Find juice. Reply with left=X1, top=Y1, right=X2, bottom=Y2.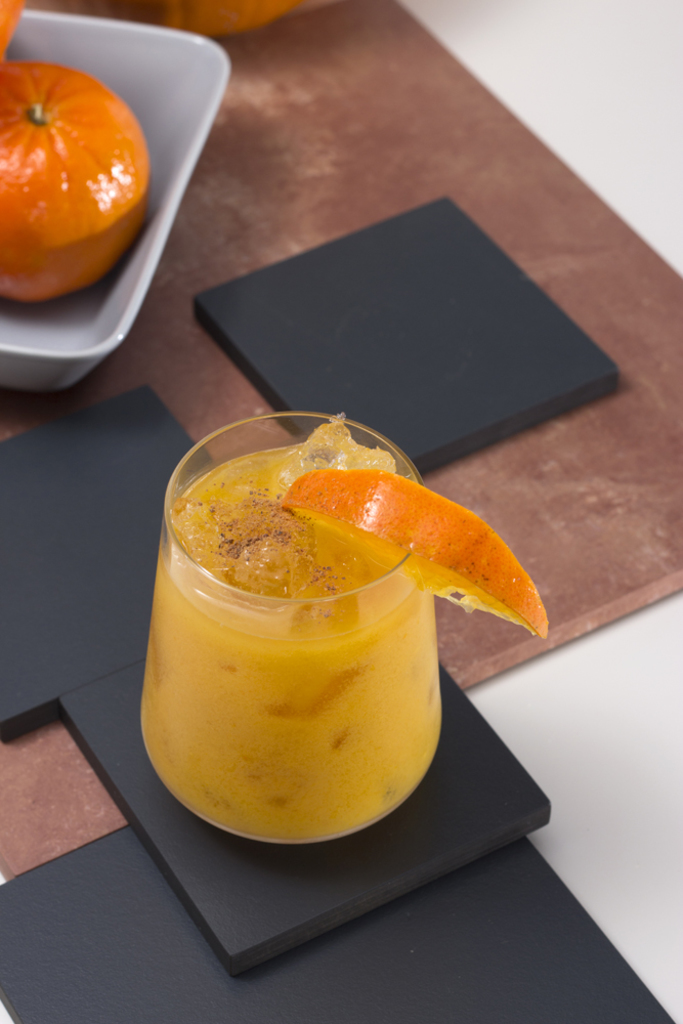
left=115, top=408, right=451, bottom=849.
